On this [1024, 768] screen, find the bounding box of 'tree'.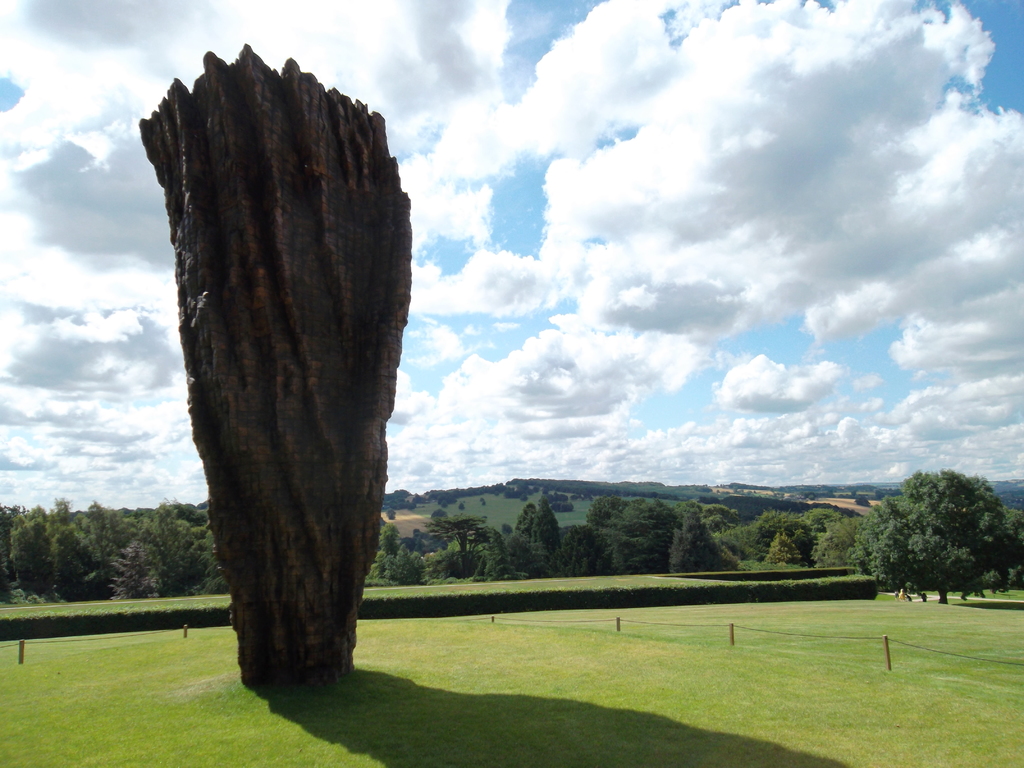
Bounding box: rect(861, 453, 1007, 613).
